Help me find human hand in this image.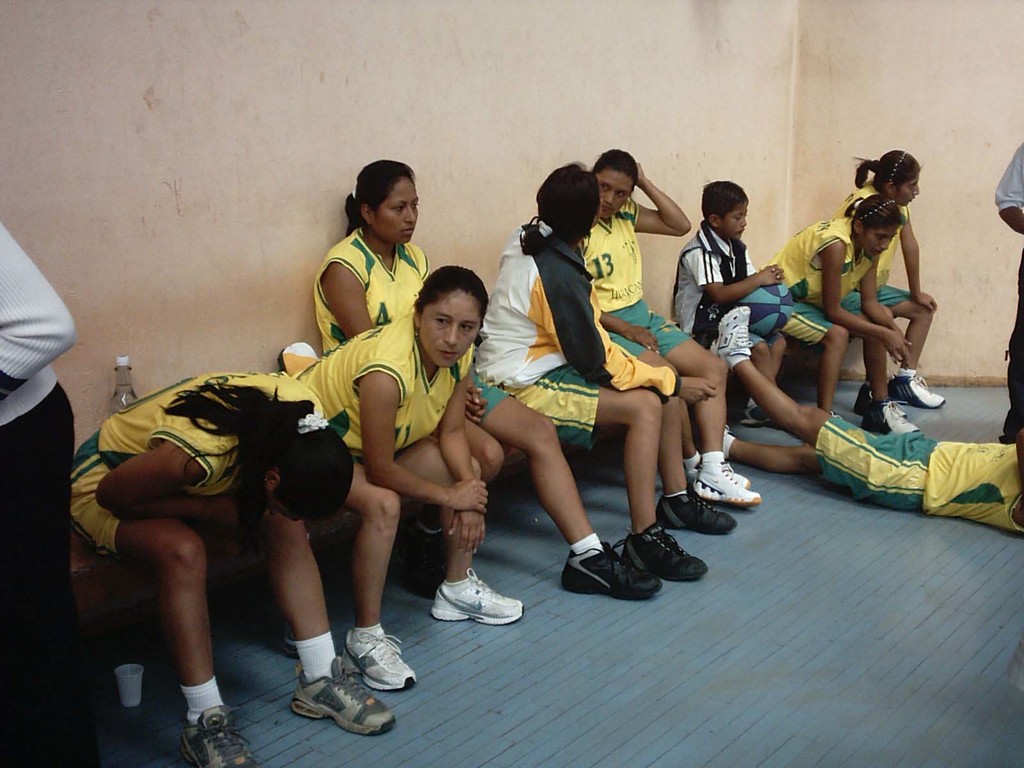
Found it: {"x1": 448, "y1": 508, "x2": 486, "y2": 559}.
